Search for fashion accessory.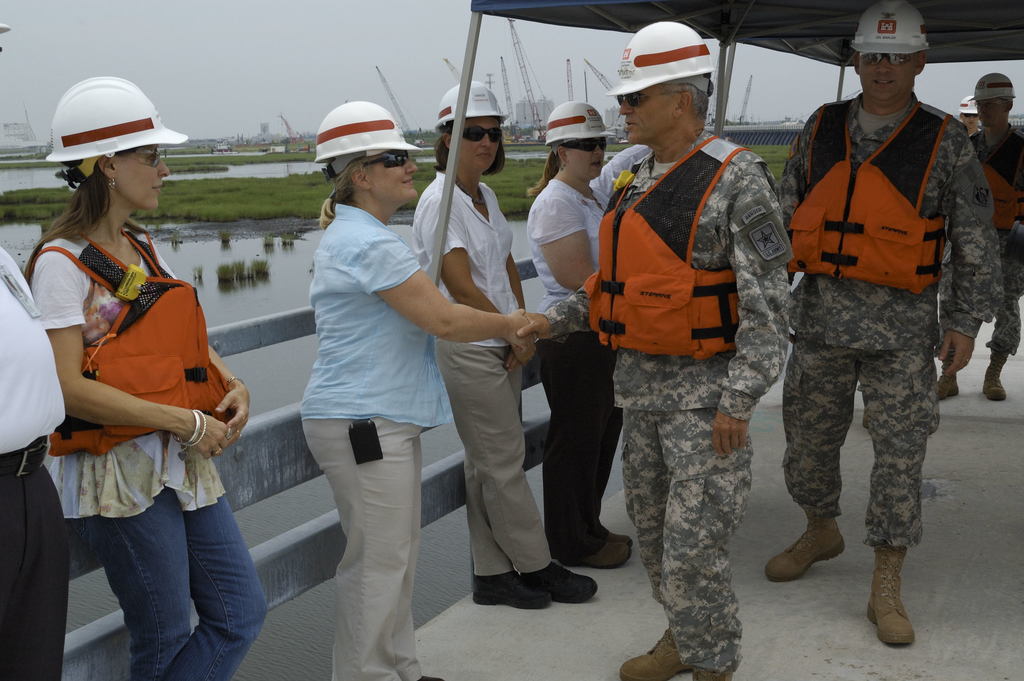
Found at select_region(614, 85, 641, 107).
